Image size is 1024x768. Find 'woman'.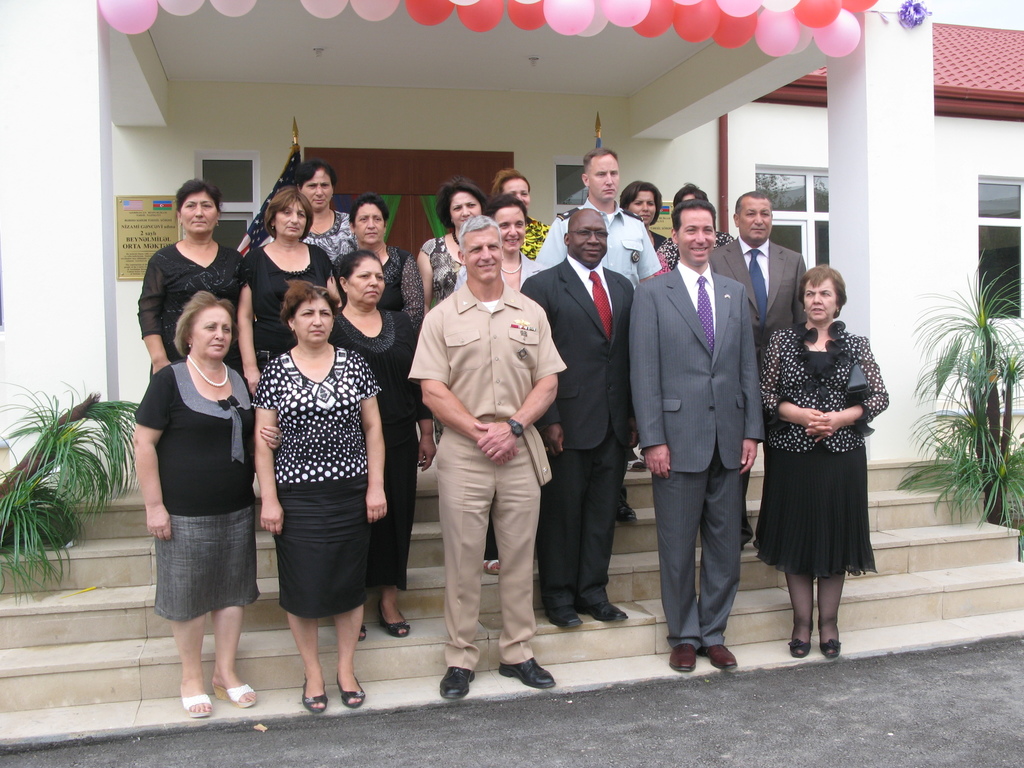
(131, 286, 278, 721).
